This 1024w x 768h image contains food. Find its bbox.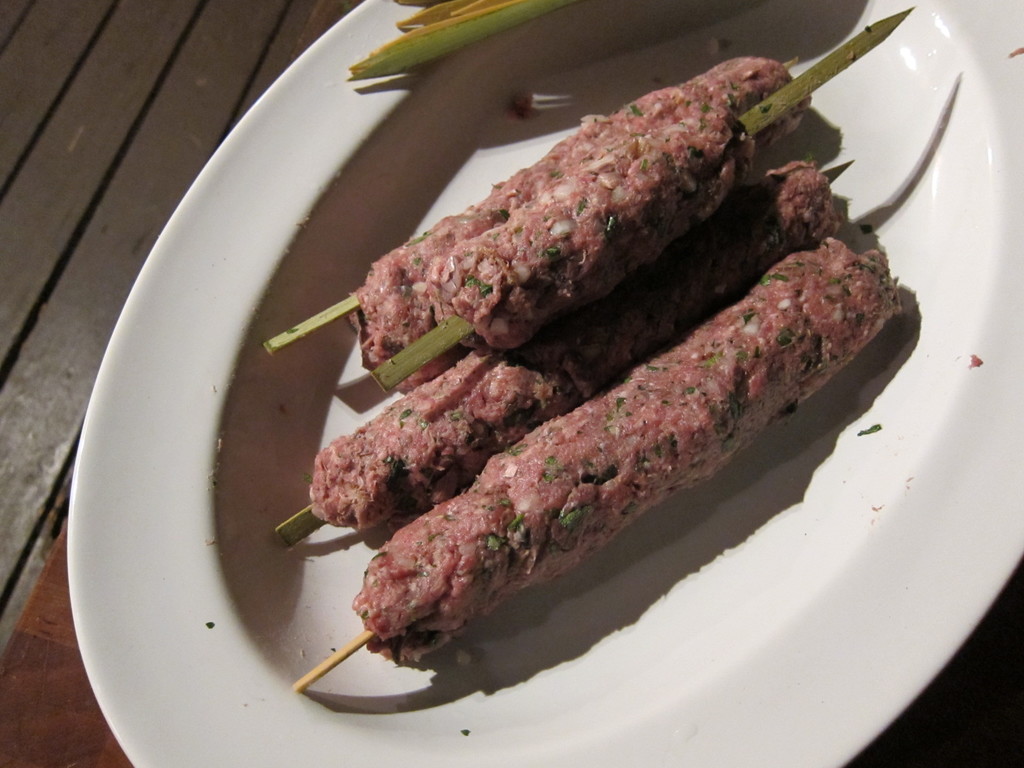
bbox(308, 162, 840, 531).
